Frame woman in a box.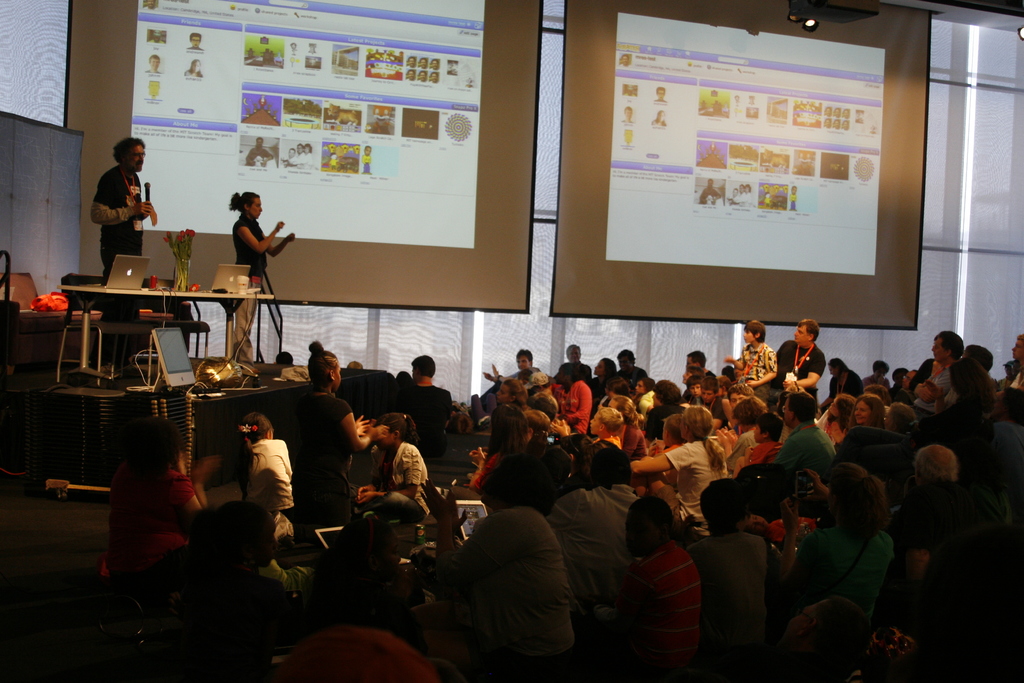
888/359/902/405.
